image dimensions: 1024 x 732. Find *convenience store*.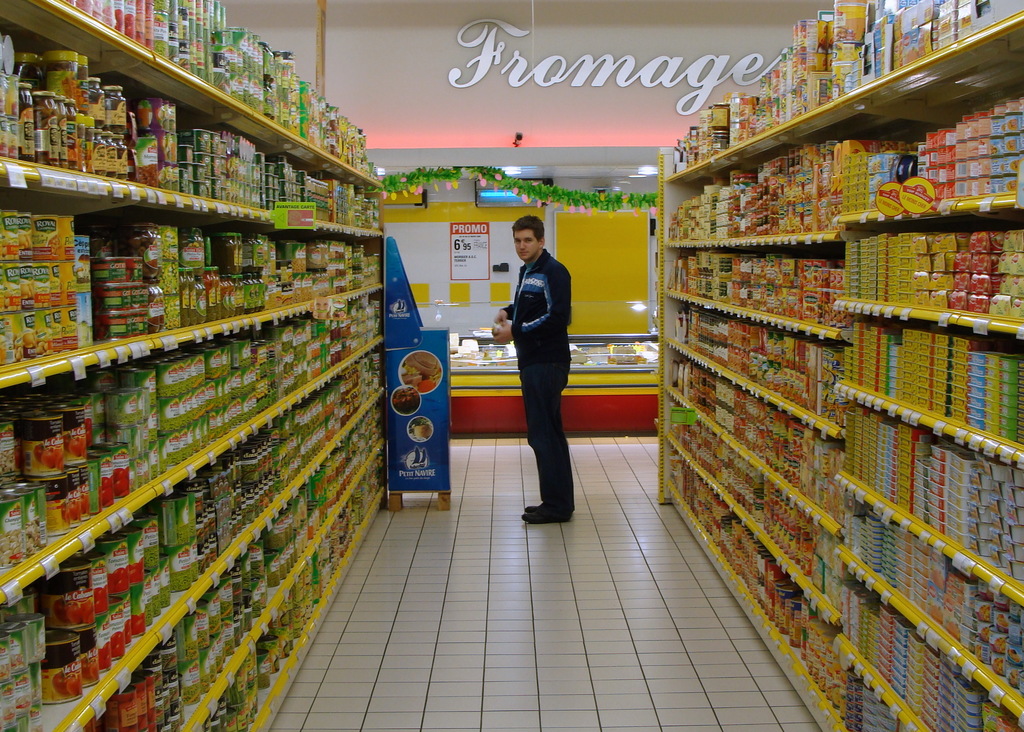
bbox(0, 0, 1023, 731).
